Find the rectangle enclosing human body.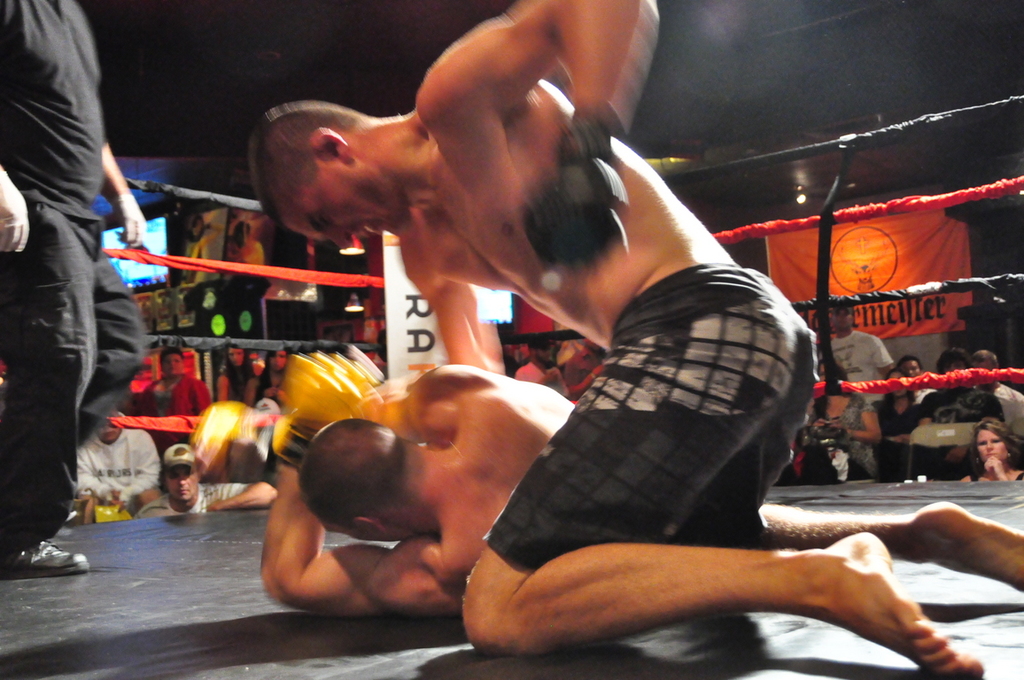
[879,370,919,485].
